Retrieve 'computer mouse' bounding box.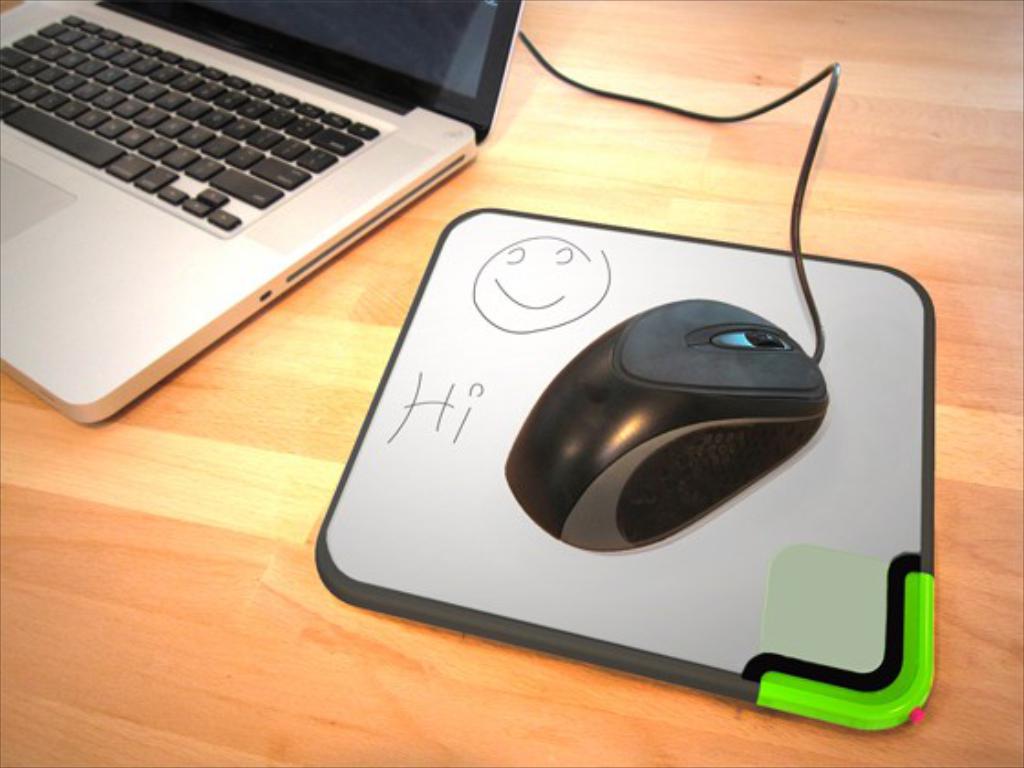
Bounding box: <box>501,294,834,556</box>.
